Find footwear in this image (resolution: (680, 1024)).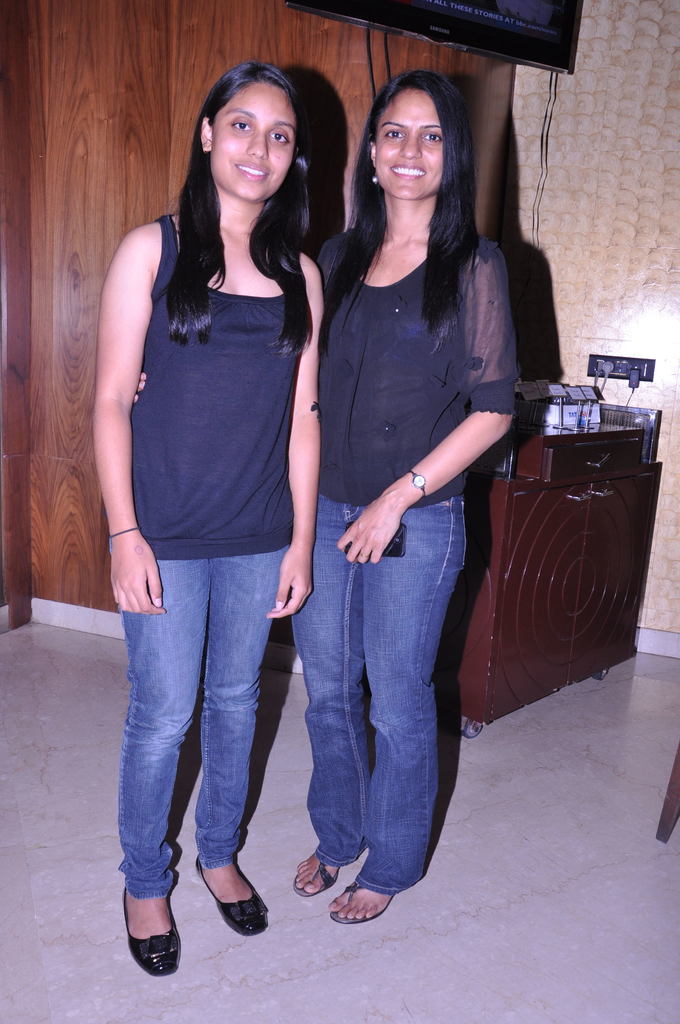
(left=117, top=902, right=178, bottom=991).
